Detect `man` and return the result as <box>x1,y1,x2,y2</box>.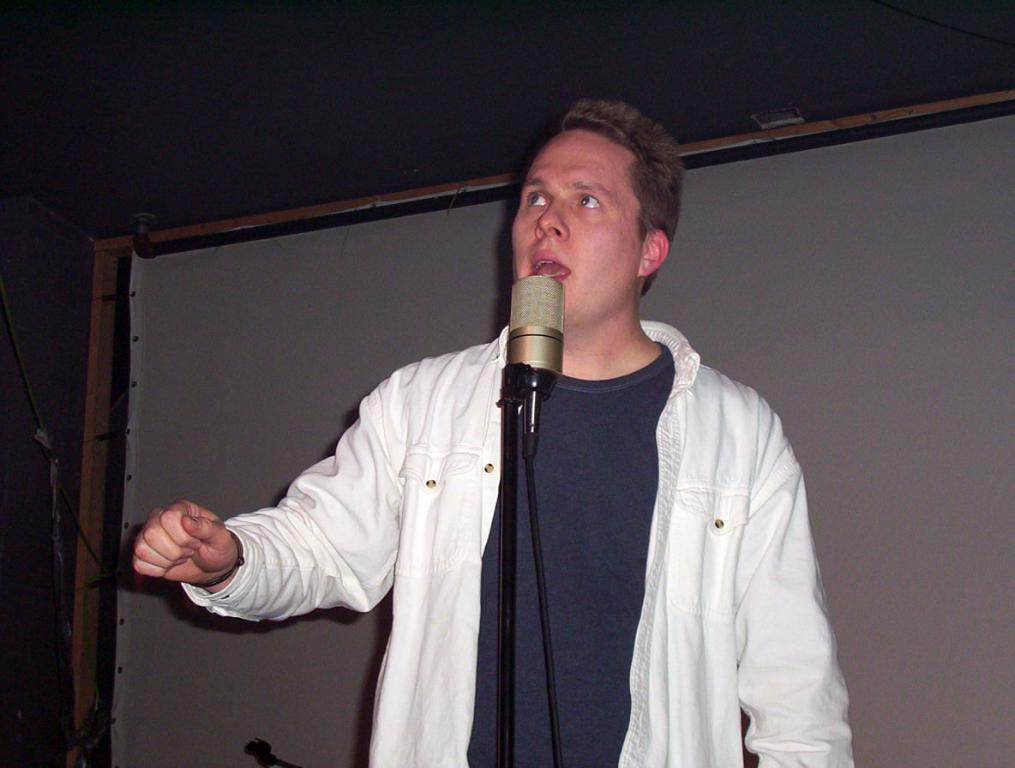
<box>94,93,855,735</box>.
